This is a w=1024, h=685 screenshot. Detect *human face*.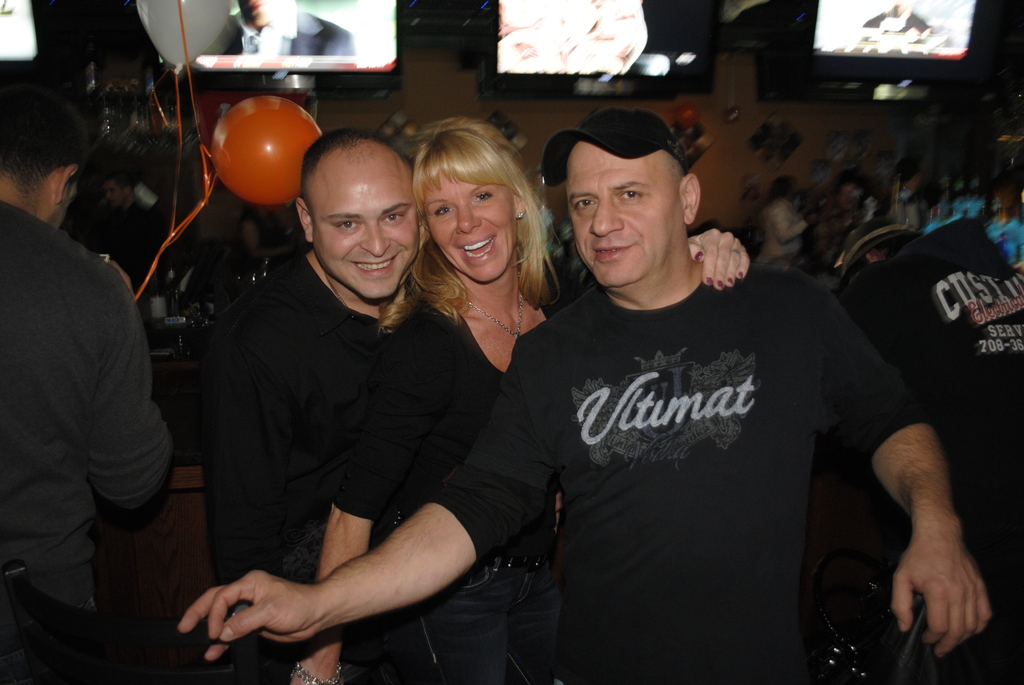
BBox(426, 169, 514, 279).
